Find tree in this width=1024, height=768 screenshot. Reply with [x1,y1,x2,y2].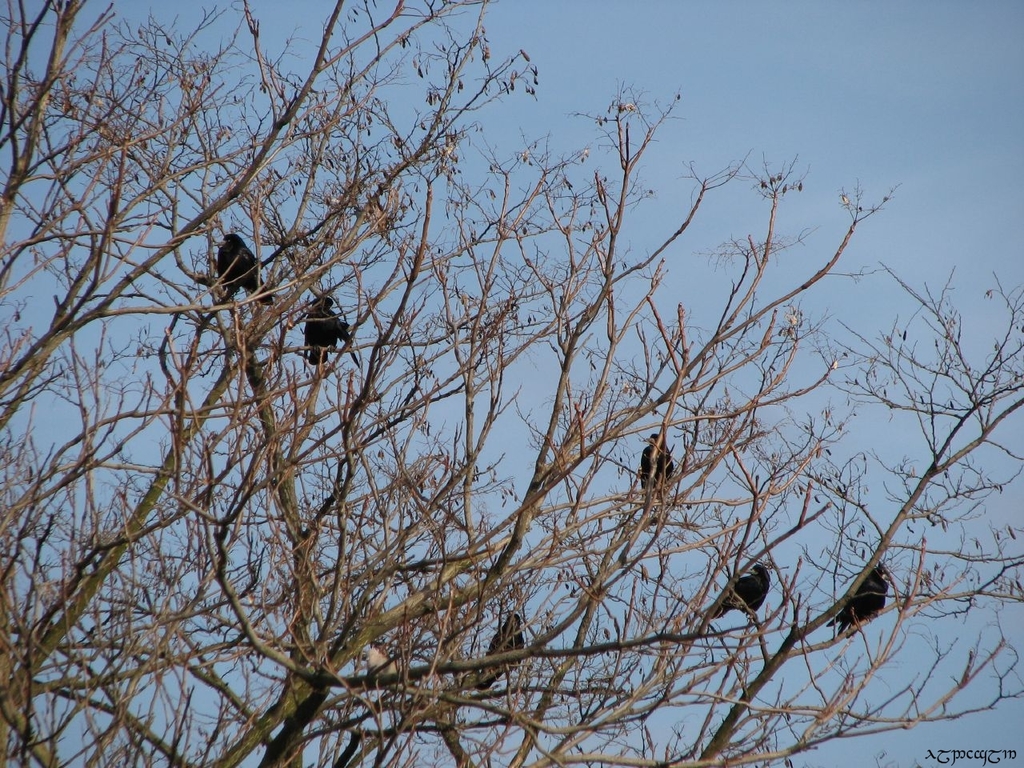
[0,29,966,728].
